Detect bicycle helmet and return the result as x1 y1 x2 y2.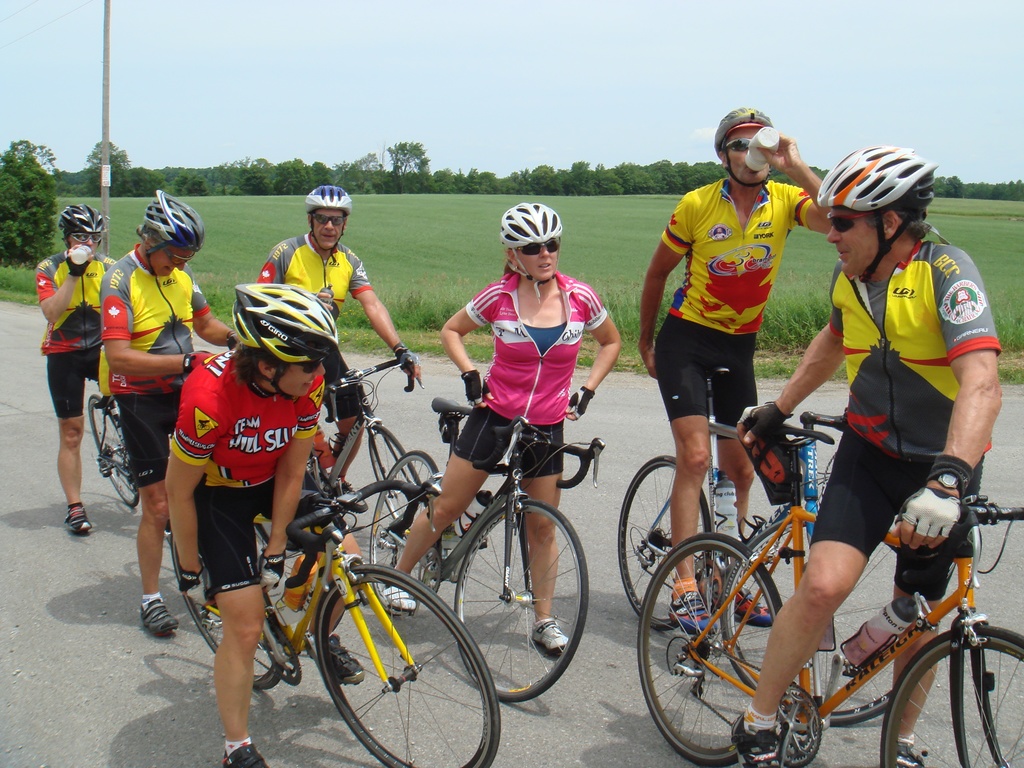
56 204 105 250.
